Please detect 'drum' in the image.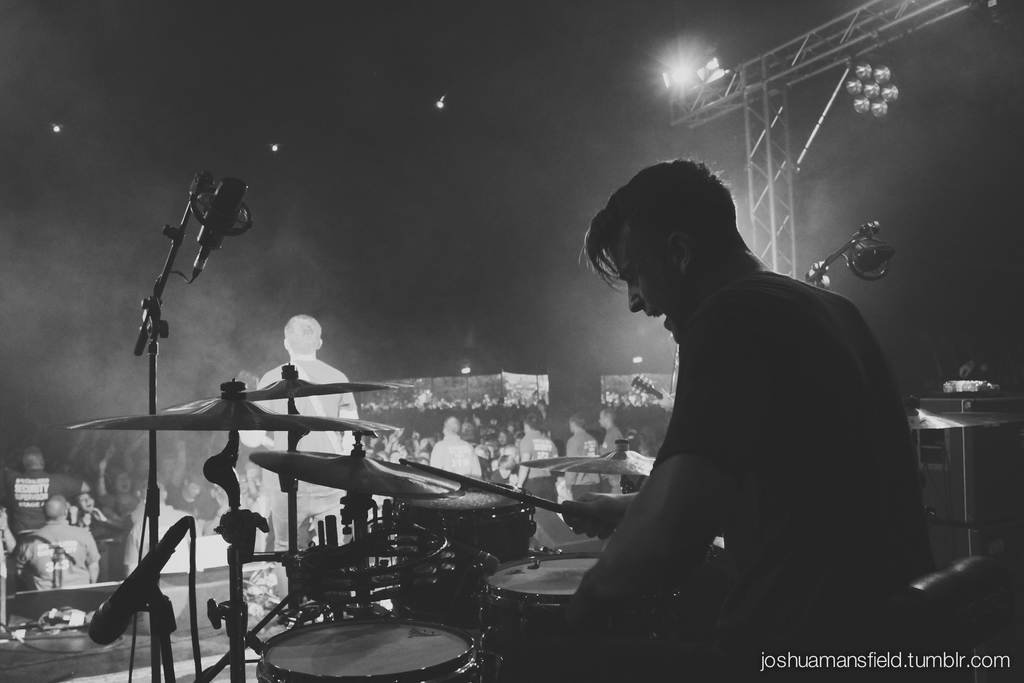
BBox(394, 491, 547, 616).
